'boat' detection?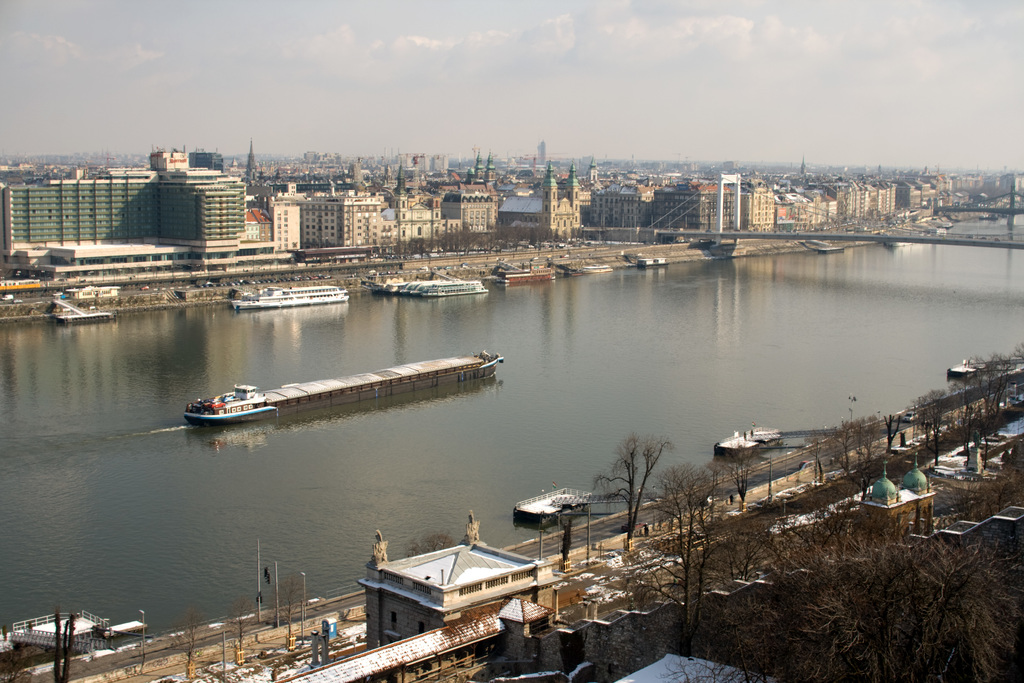
948:359:980:383
